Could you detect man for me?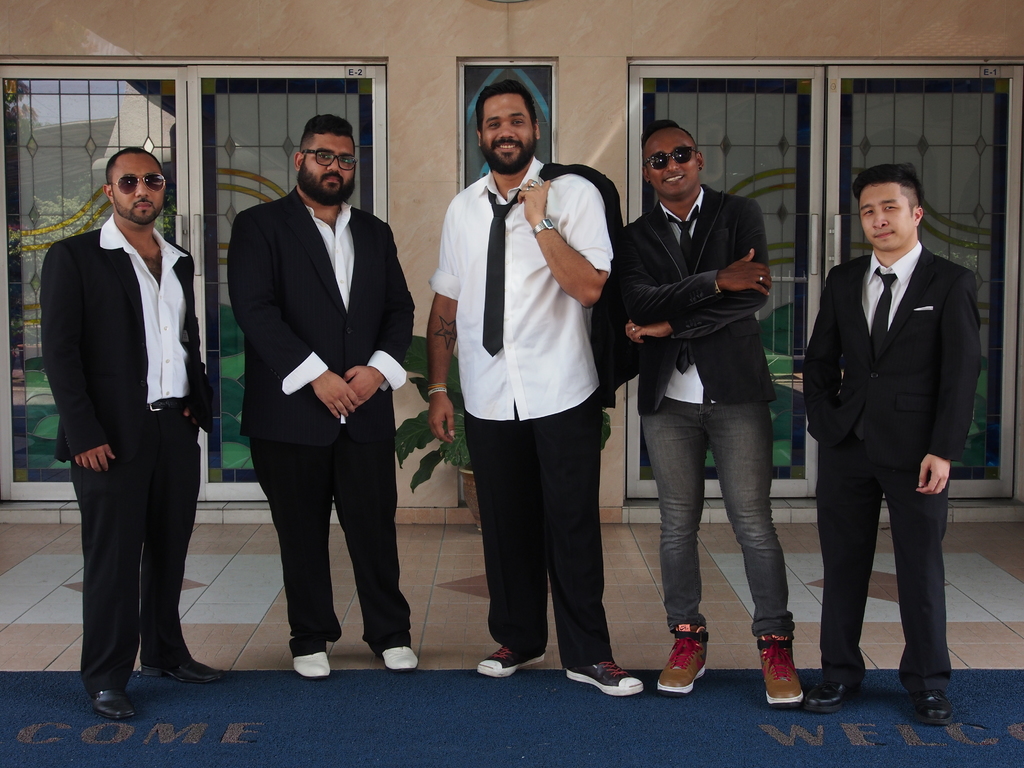
Detection result: (429,95,634,690).
